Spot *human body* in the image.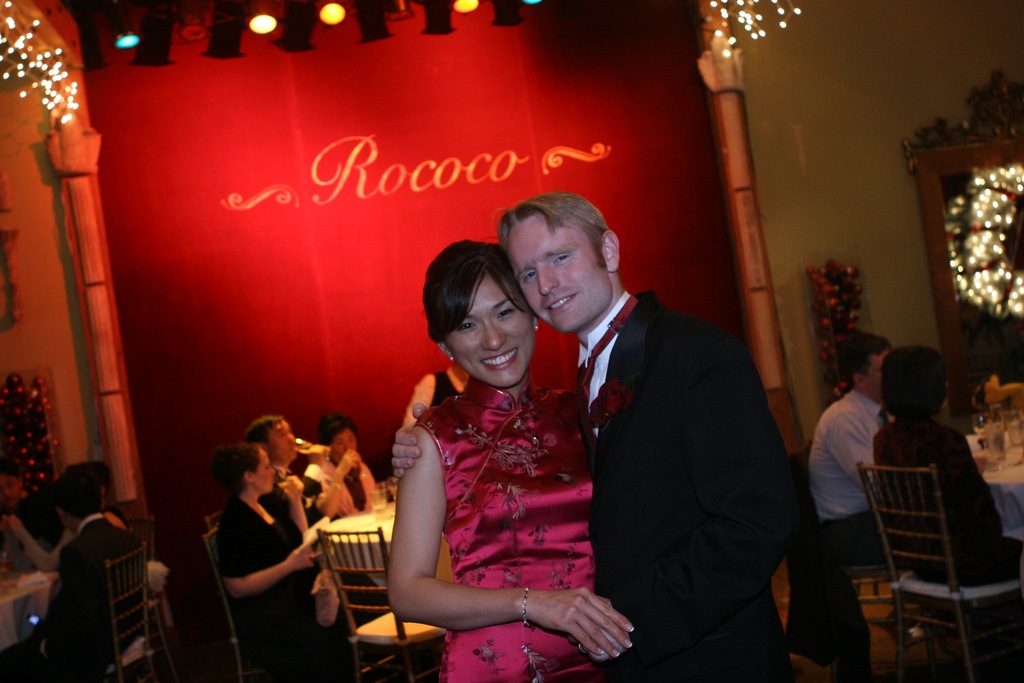
*human body* found at (left=215, top=496, right=388, bottom=682).
